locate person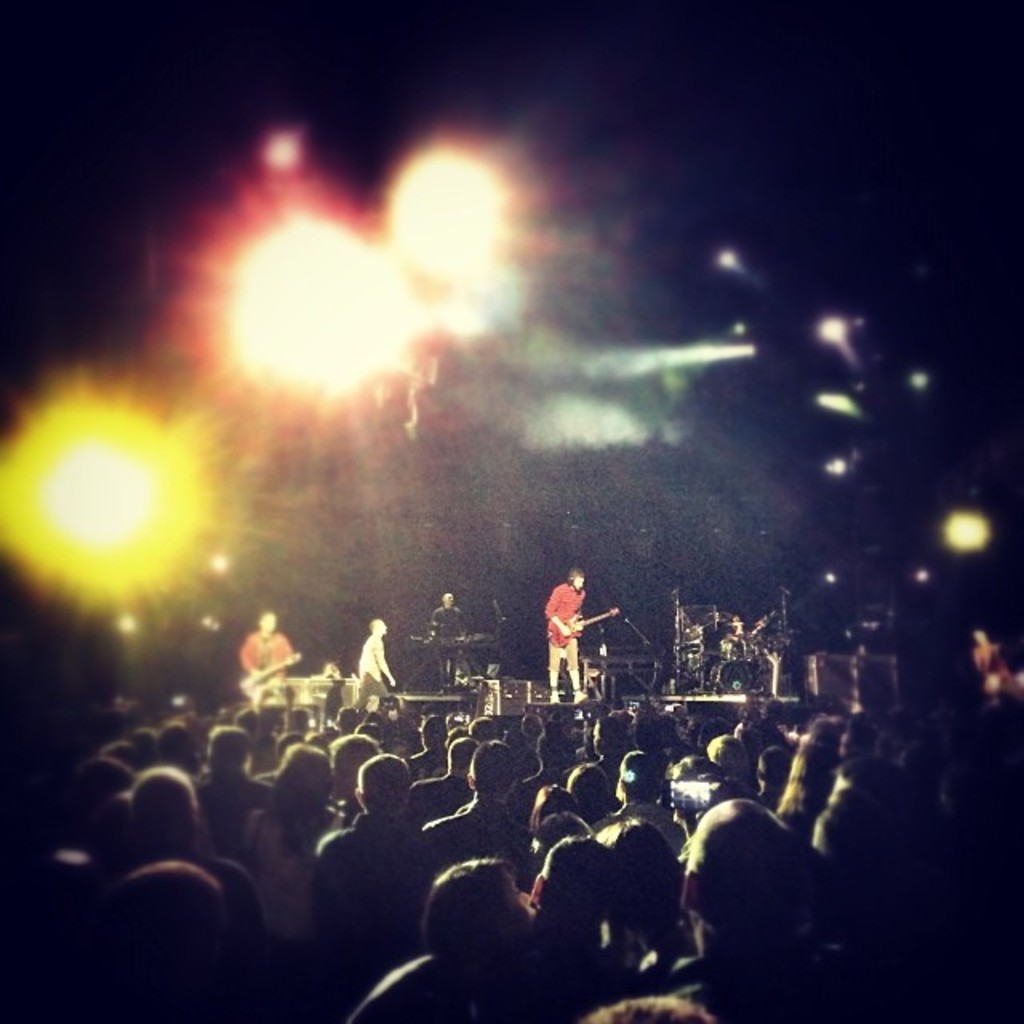
locate(357, 621, 395, 712)
